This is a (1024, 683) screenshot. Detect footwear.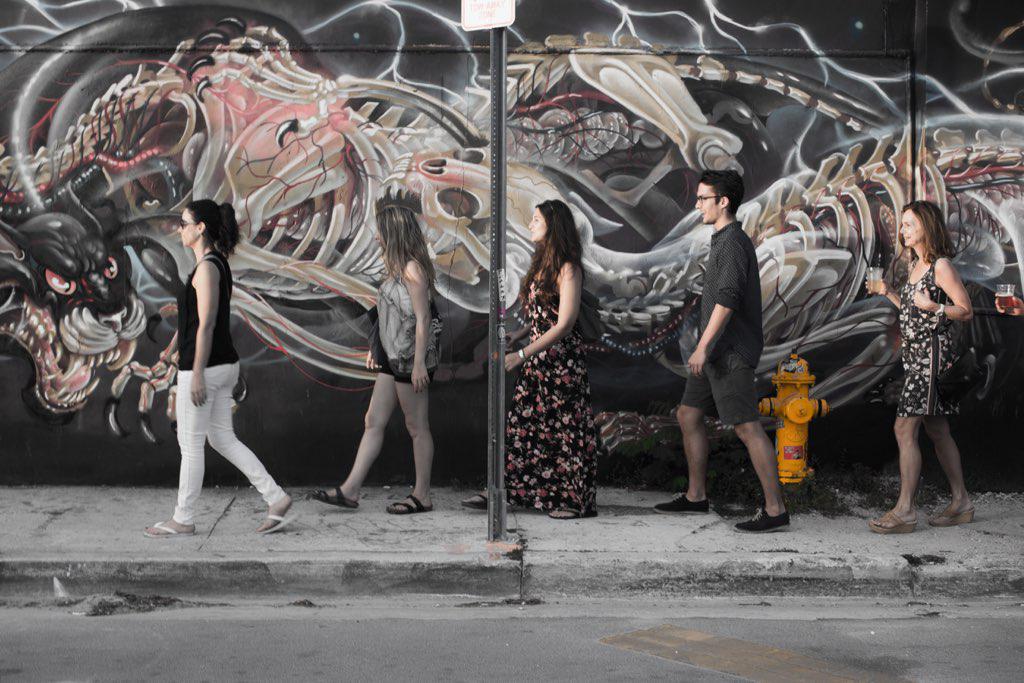
BBox(308, 485, 358, 510).
